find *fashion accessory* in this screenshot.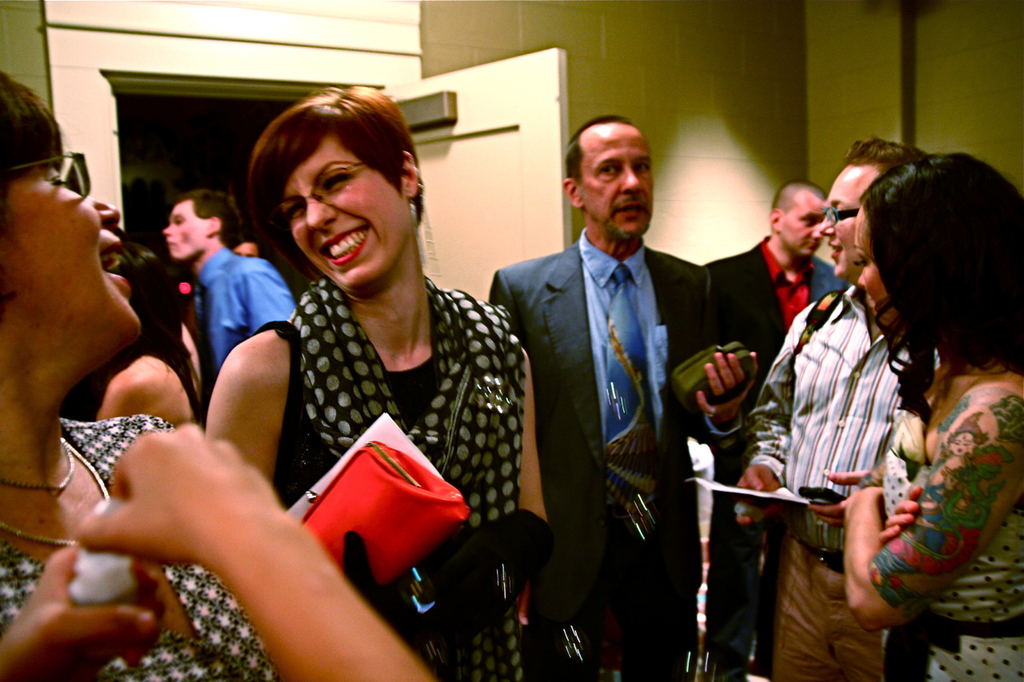
The bounding box for *fashion accessory* is region(0, 519, 82, 551).
